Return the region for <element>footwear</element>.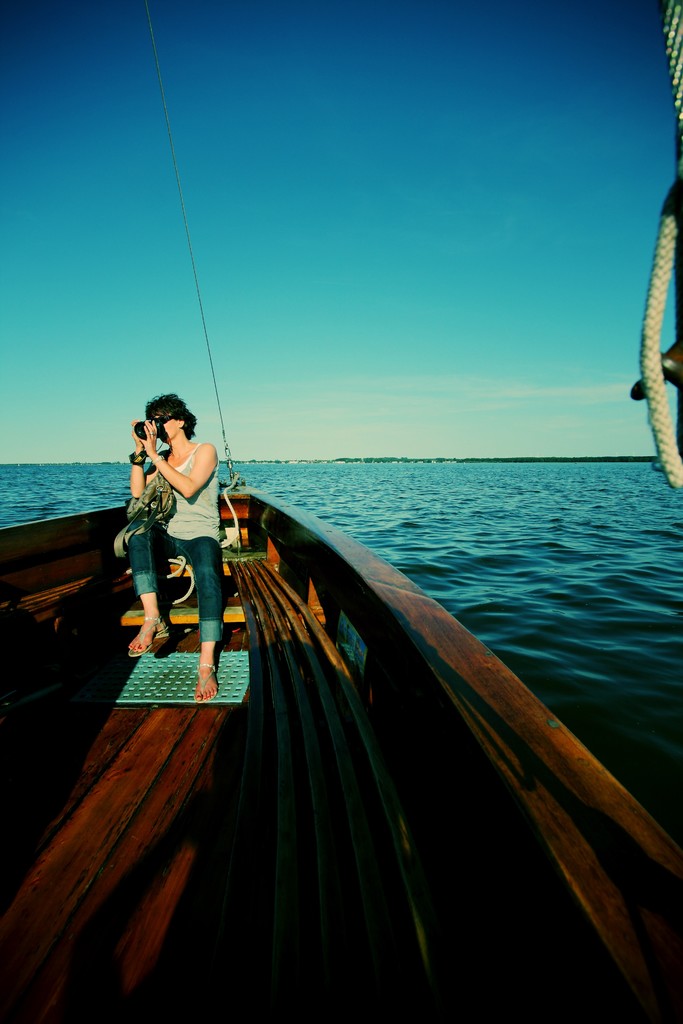
[x1=132, y1=620, x2=170, y2=657].
